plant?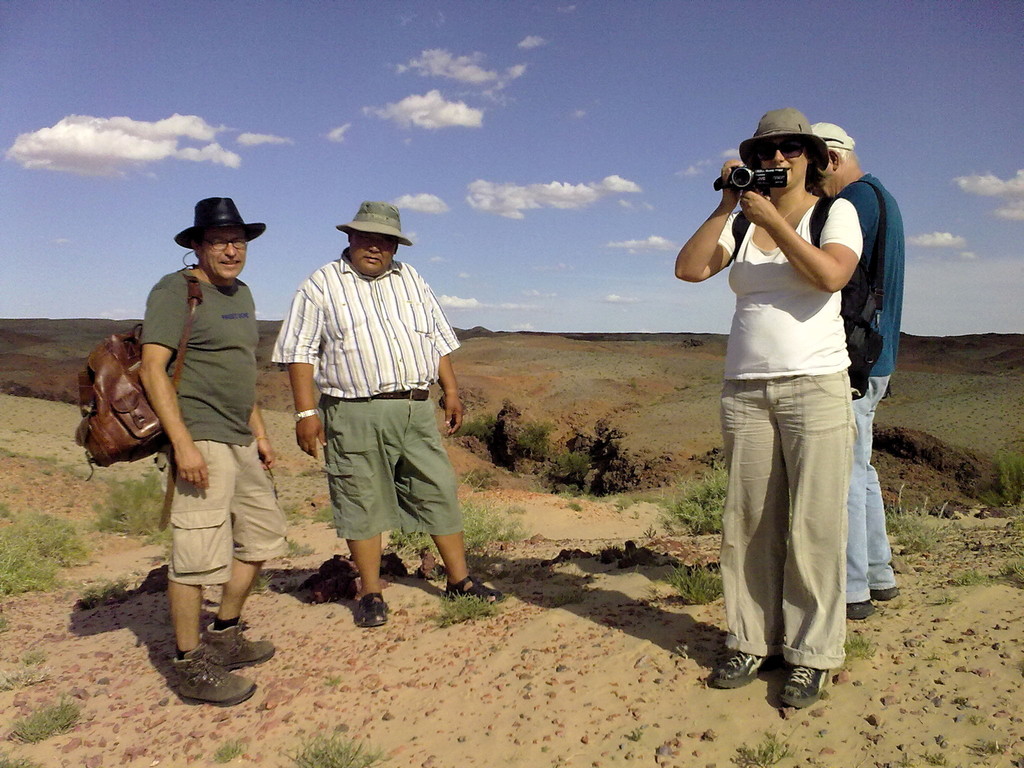
(left=969, top=744, right=1002, bottom=757)
